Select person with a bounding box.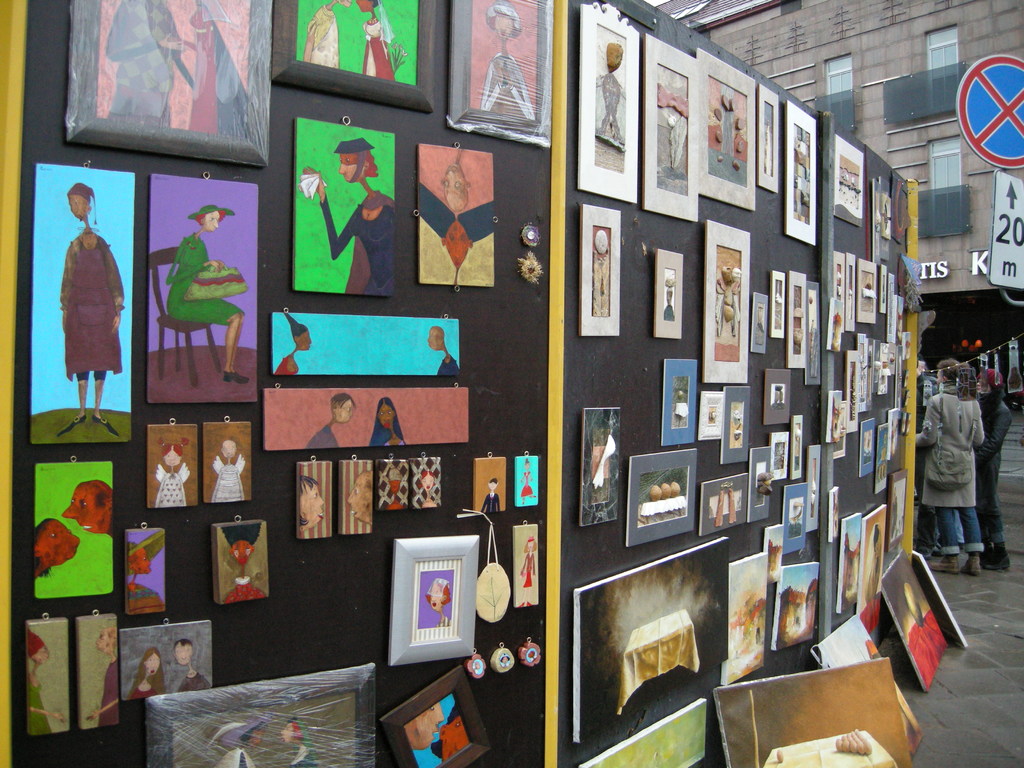
x1=152 y1=437 x2=192 y2=511.
